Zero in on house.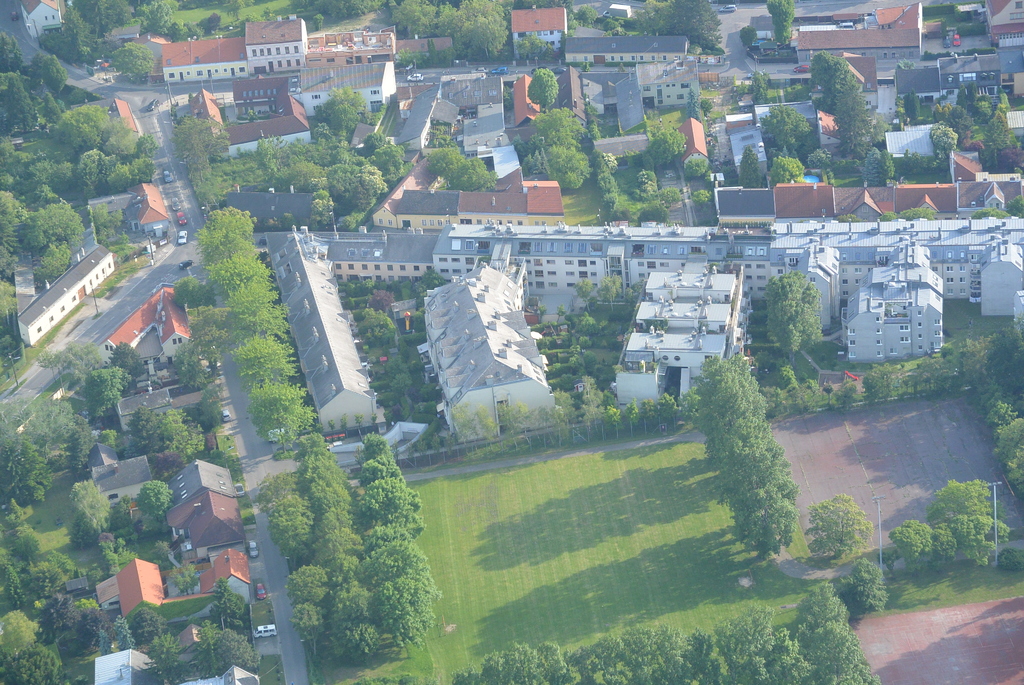
Zeroed in: 410/141/550/218.
